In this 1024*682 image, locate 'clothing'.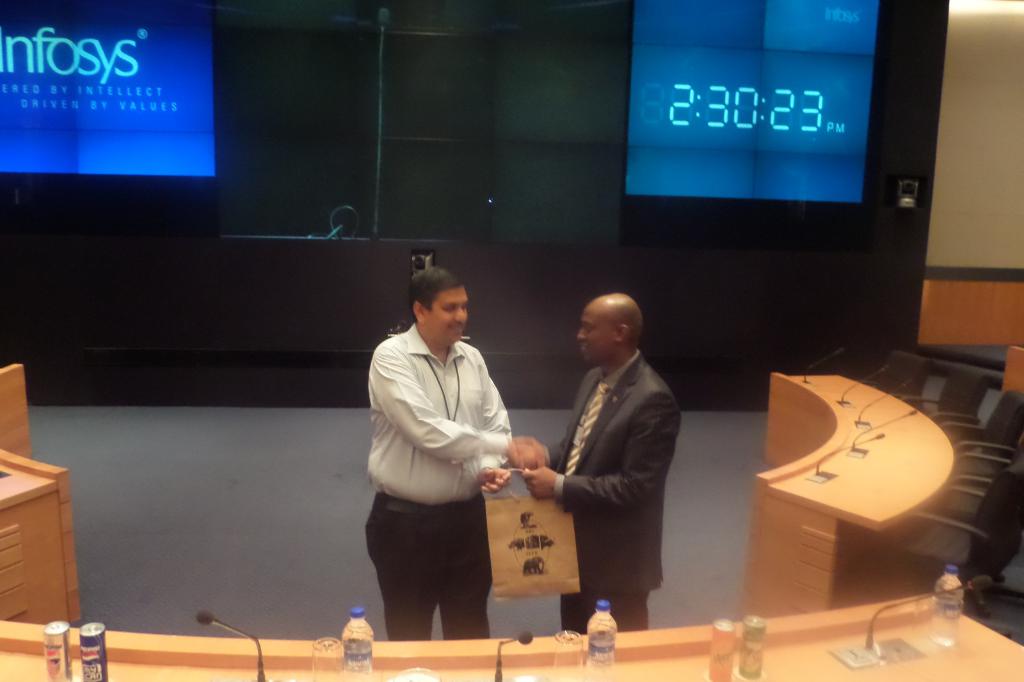
Bounding box: [539, 338, 678, 631].
